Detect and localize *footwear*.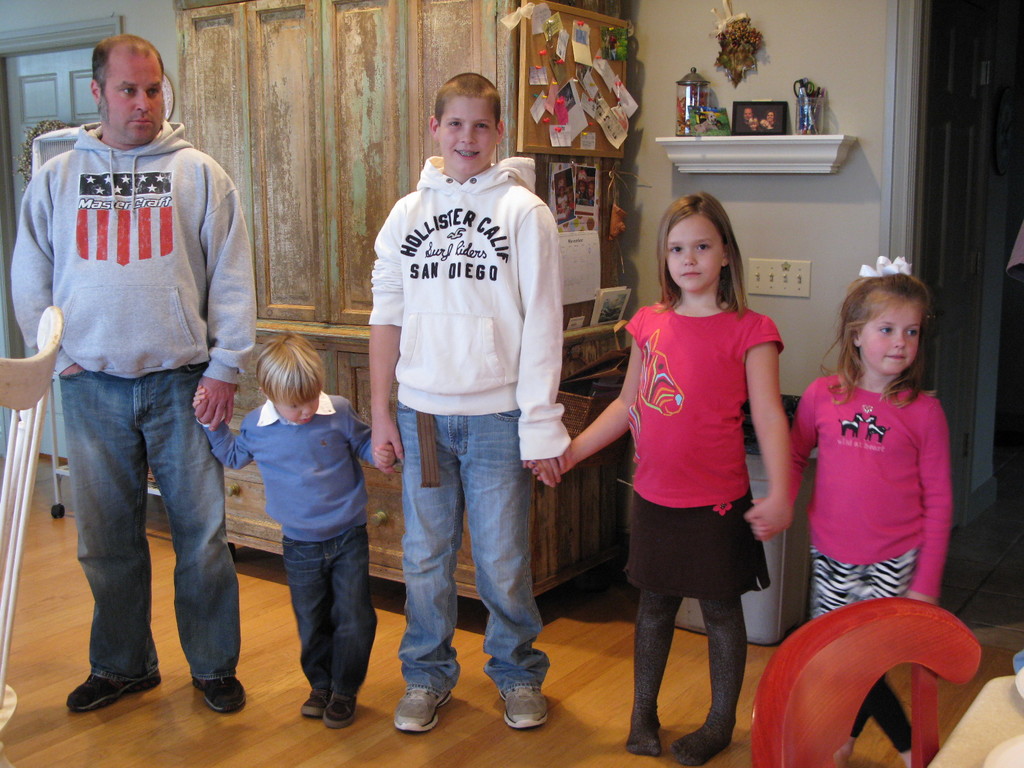
Localized at x1=397, y1=689, x2=453, y2=735.
